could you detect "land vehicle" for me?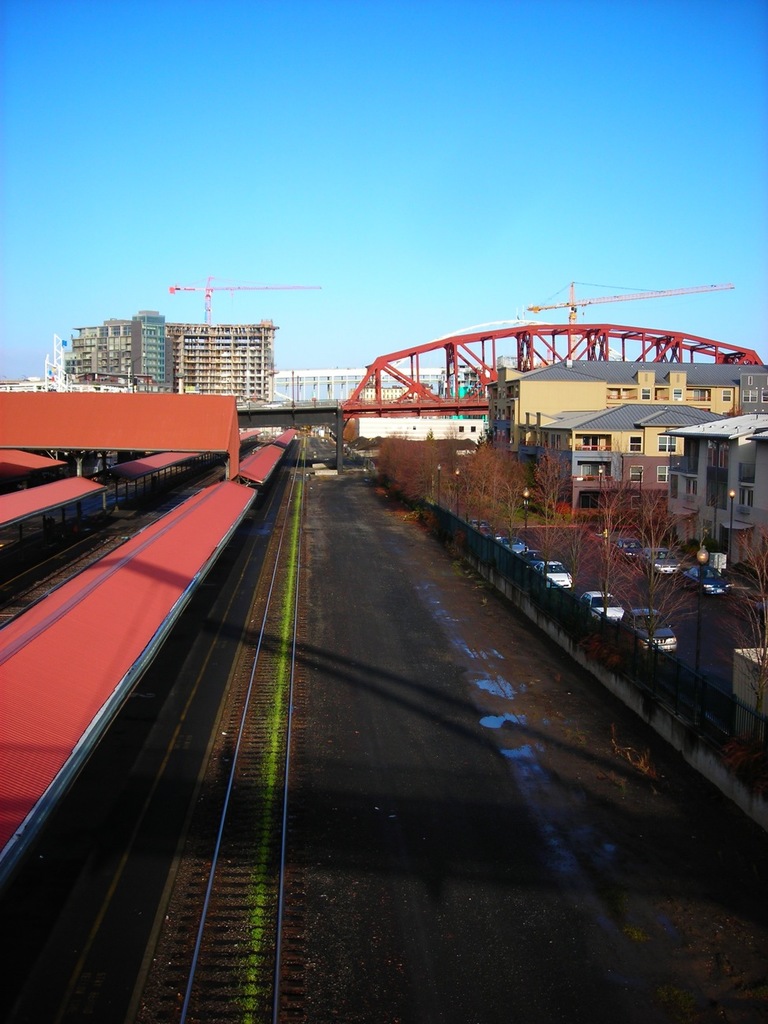
Detection result: l=519, t=546, r=545, b=565.
